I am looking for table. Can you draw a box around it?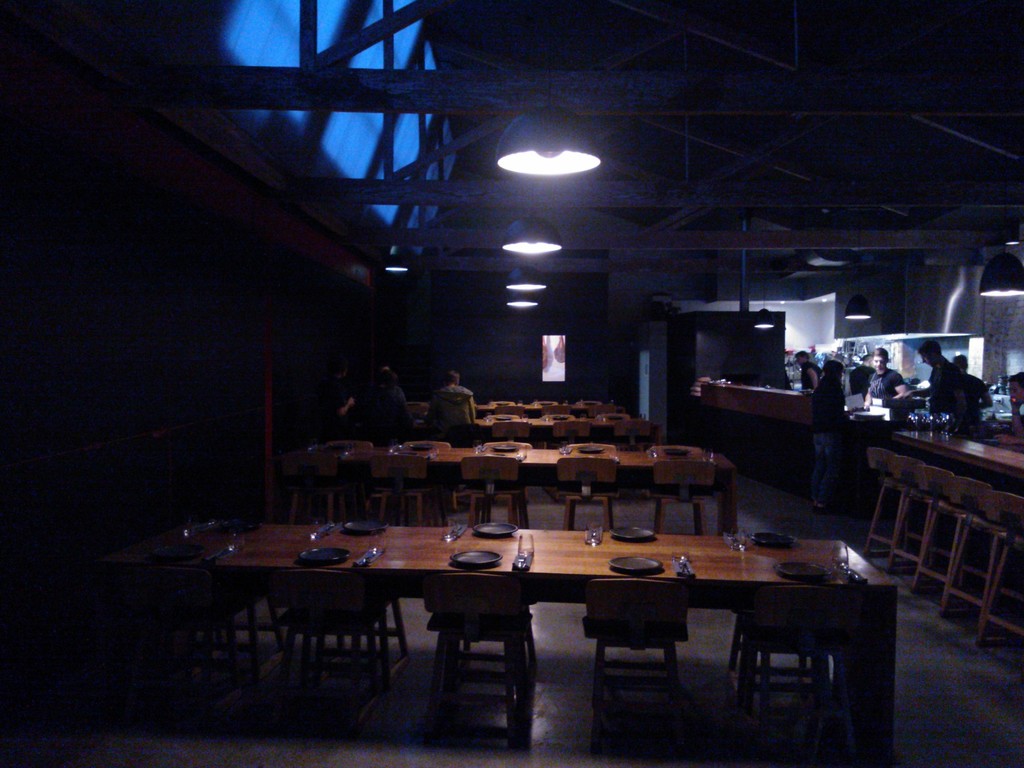
Sure, the bounding box is (388,410,662,450).
